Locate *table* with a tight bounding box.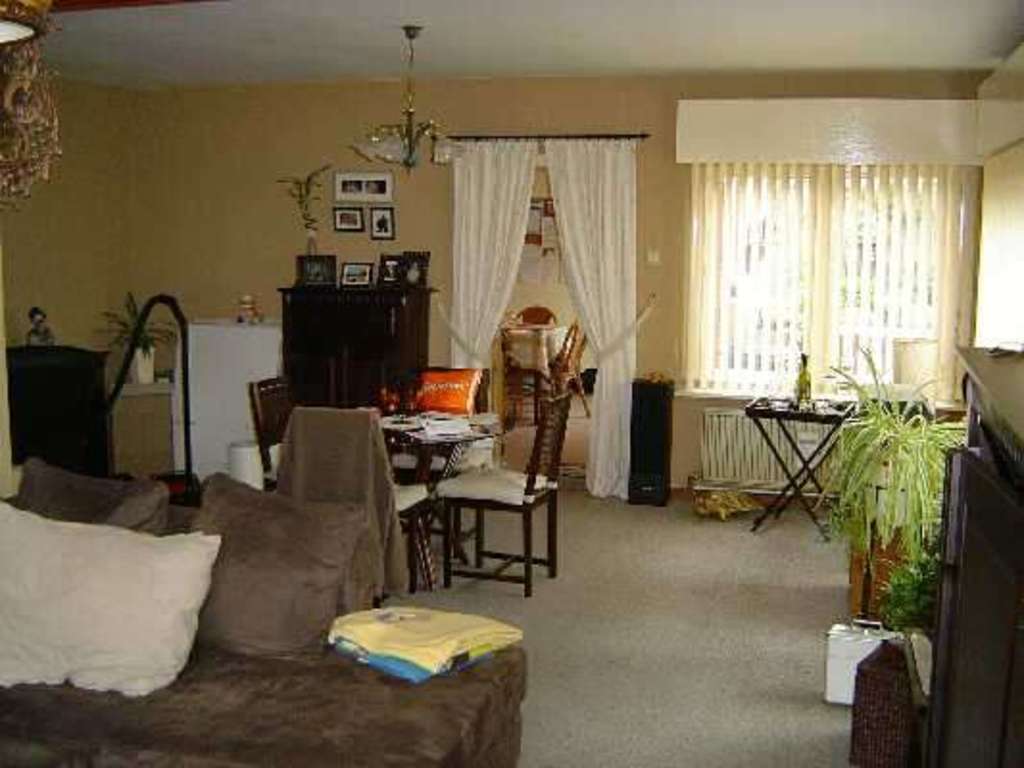
{"x1": 377, "y1": 413, "x2": 496, "y2": 591}.
